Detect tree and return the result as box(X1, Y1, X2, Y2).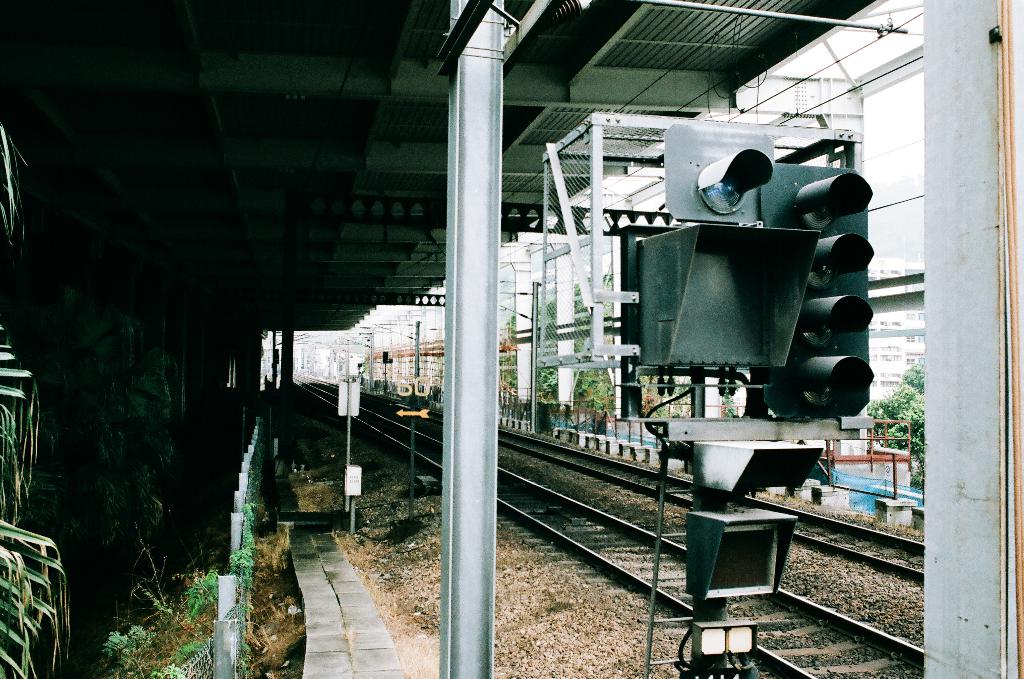
box(0, 104, 83, 678).
